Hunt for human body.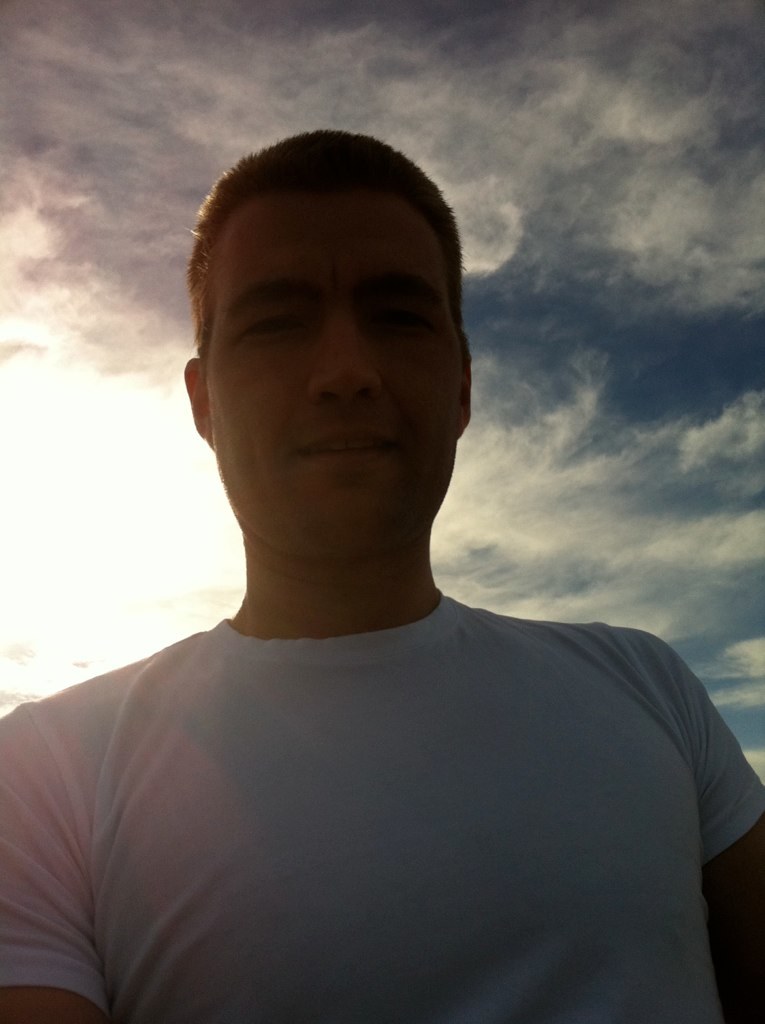
Hunted down at x1=0 y1=124 x2=764 y2=1023.
